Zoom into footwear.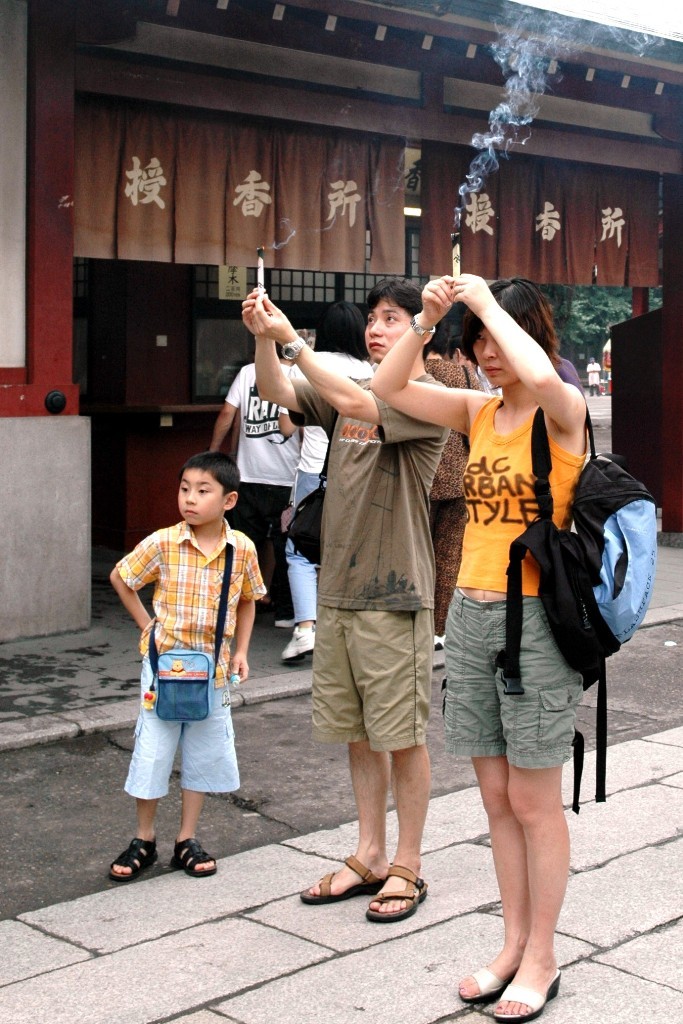
Zoom target: [left=432, top=630, right=446, bottom=648].
